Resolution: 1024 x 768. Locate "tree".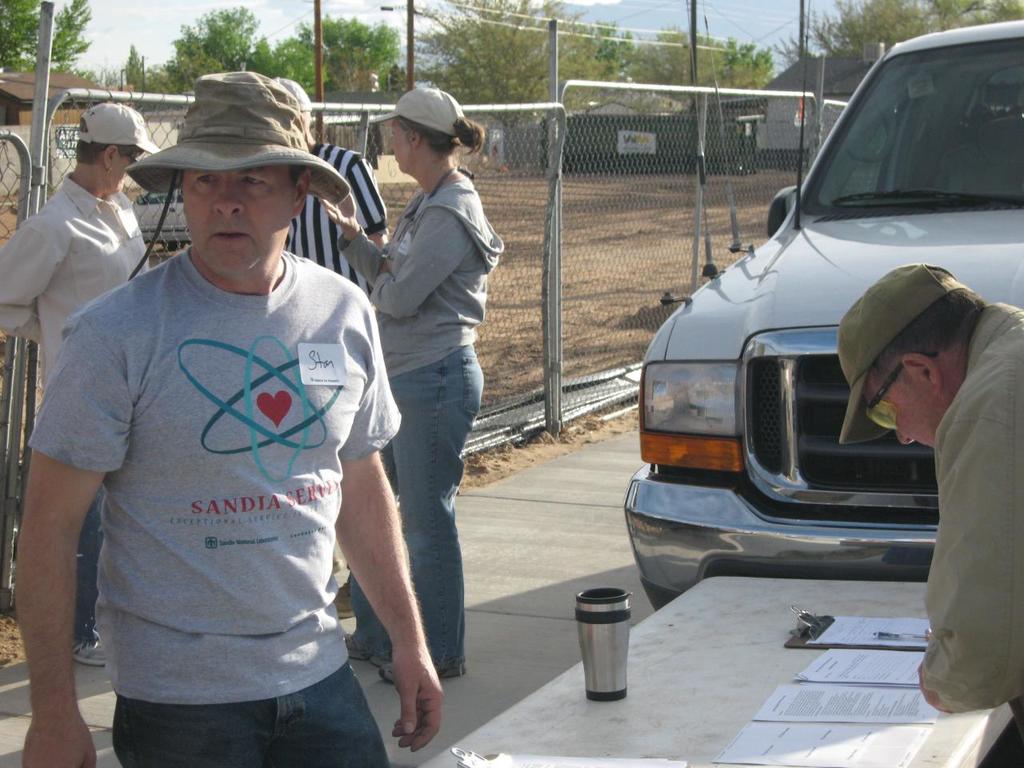
[left=114, top=34, right=163, bottom=120].
